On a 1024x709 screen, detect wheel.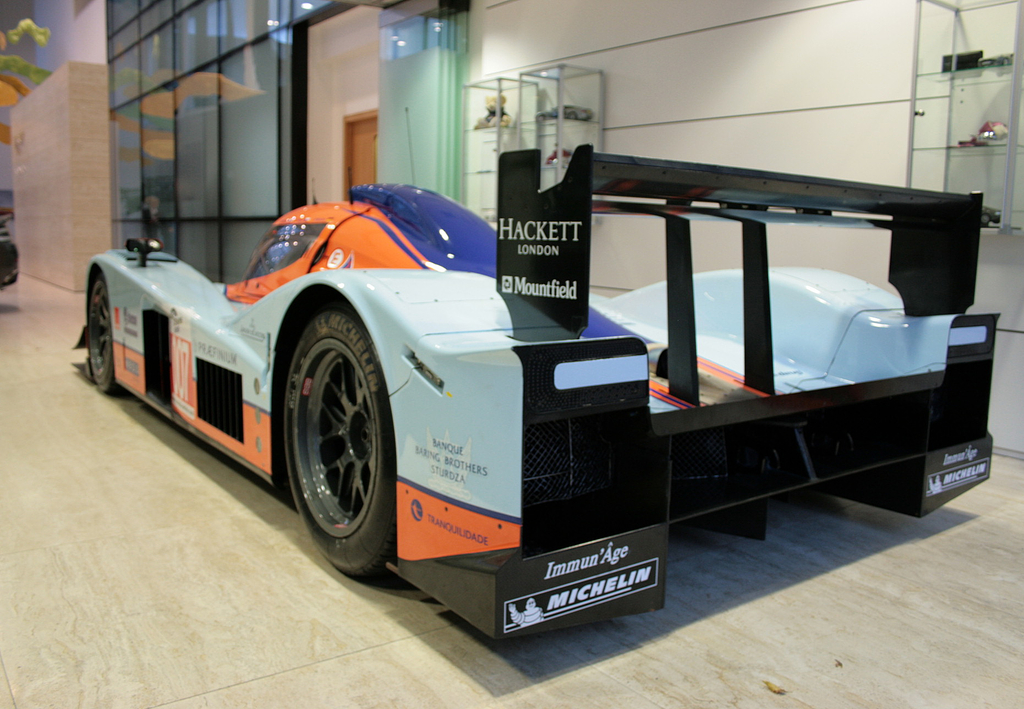
BBox(87, 274, 126, 396).
